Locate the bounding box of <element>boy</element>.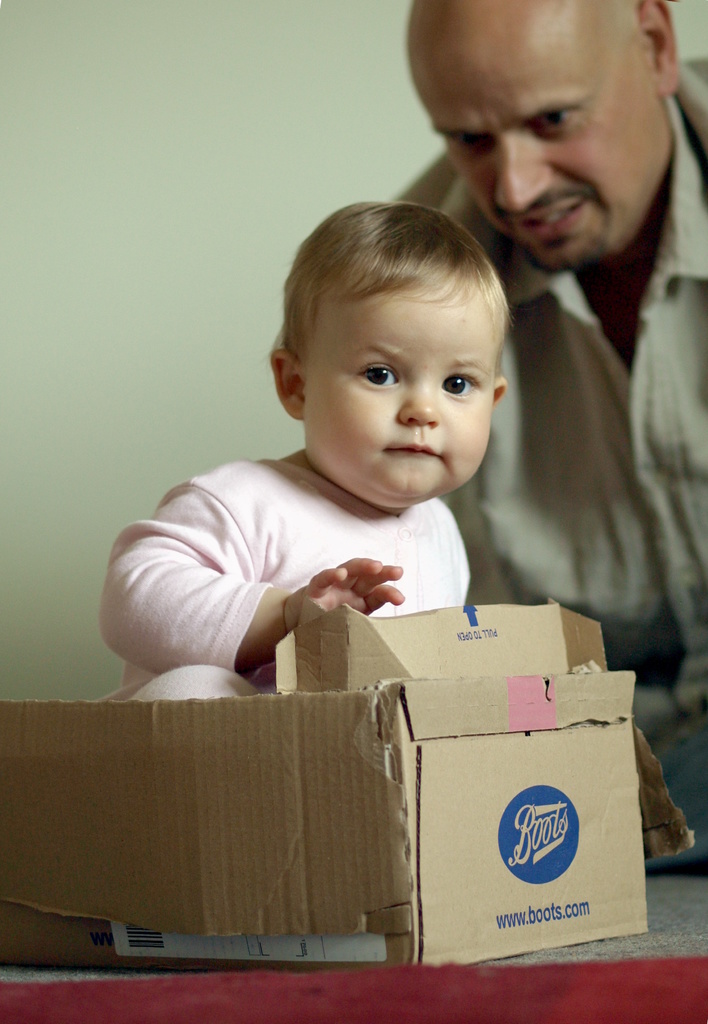
Bounding box: (left=74, top=178, right=528, bottom=709).
